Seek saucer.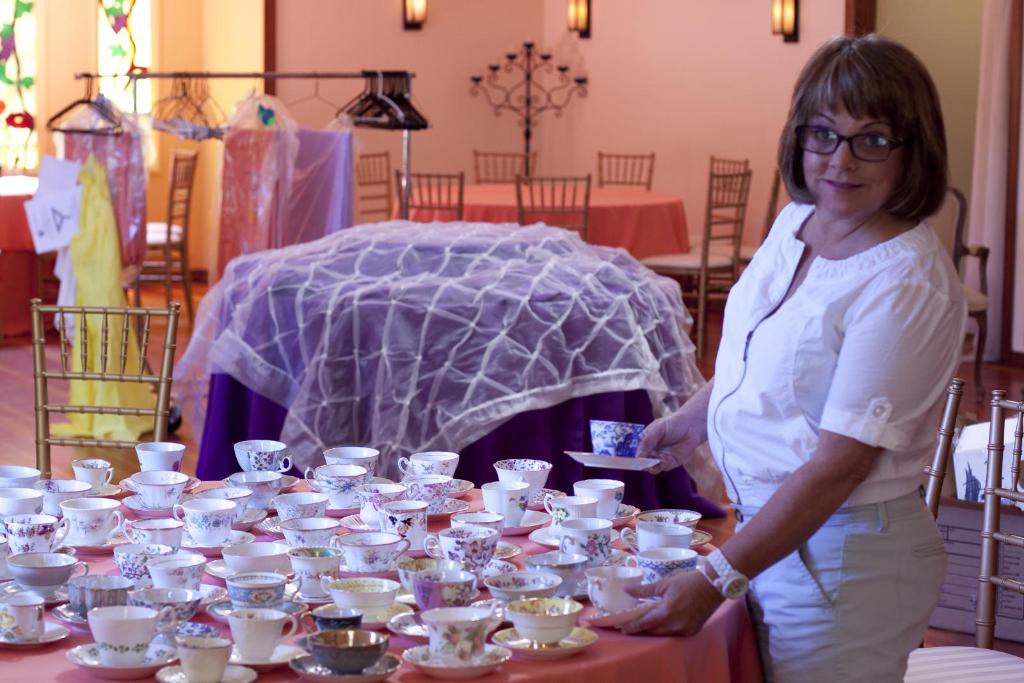
<bbox>227, 643, 308, 671</bbox>.
